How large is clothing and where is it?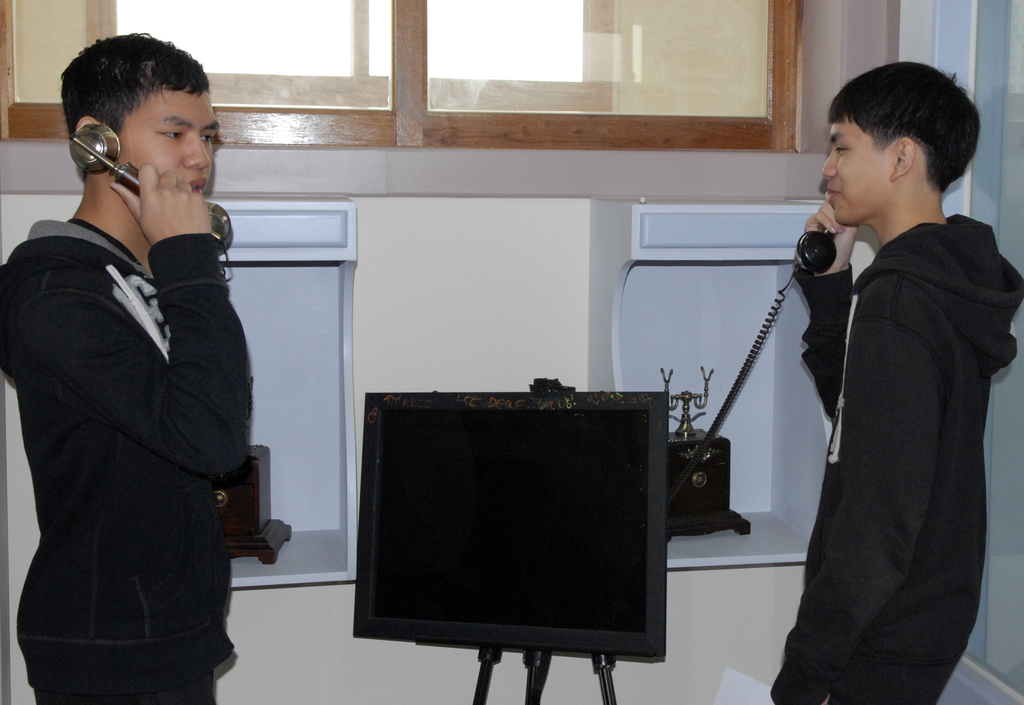
Bounding box: <region>766, 155, 1004, 695</region>.
